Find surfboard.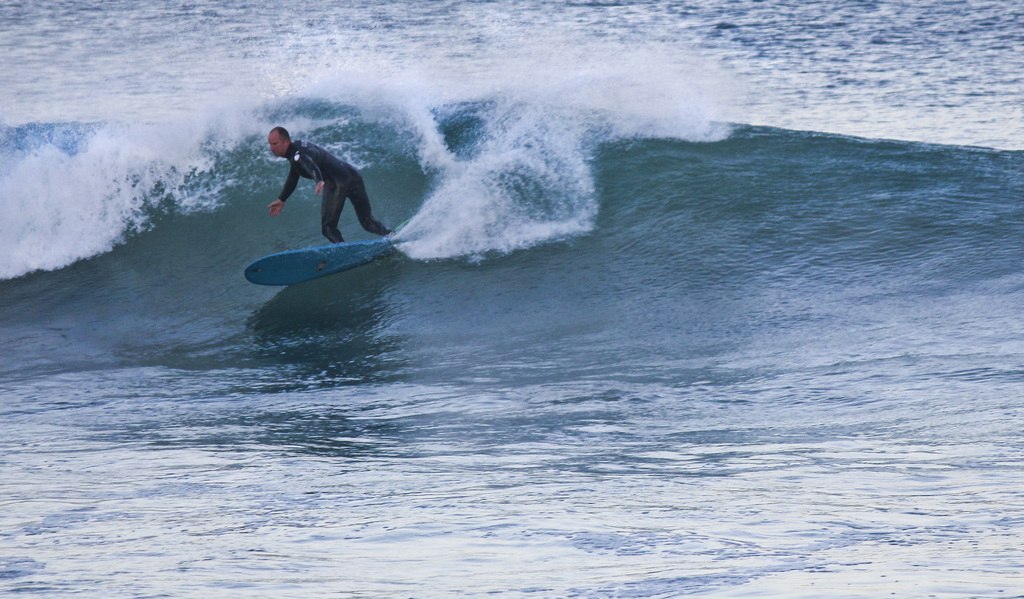
[left=239, top=236, right=399, bottom=285].
